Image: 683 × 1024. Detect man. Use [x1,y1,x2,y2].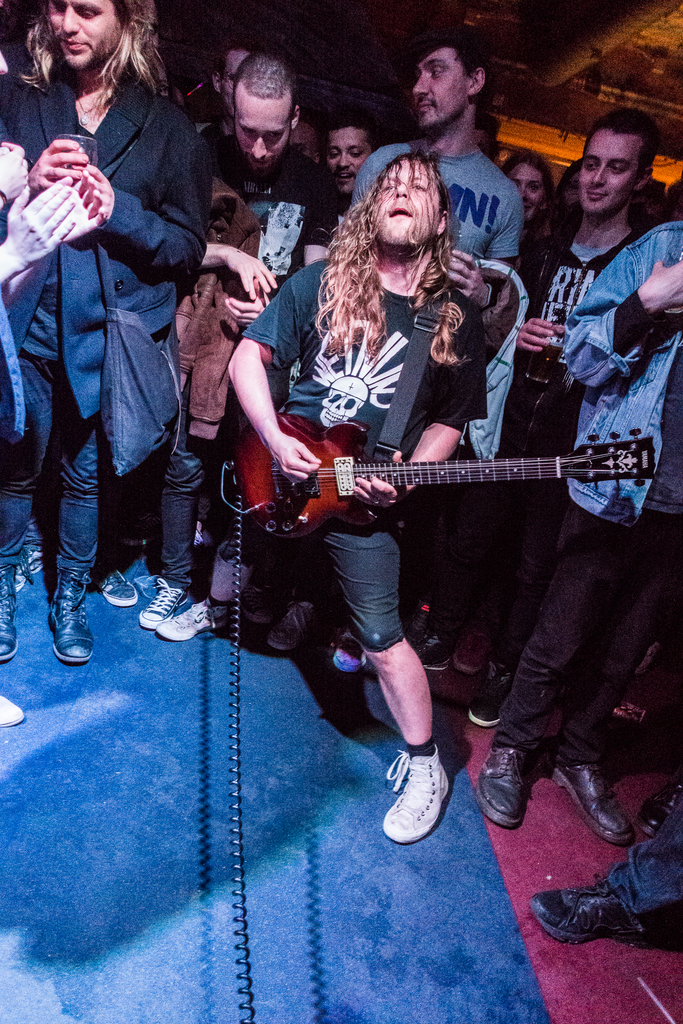
[150,140,455,846].
